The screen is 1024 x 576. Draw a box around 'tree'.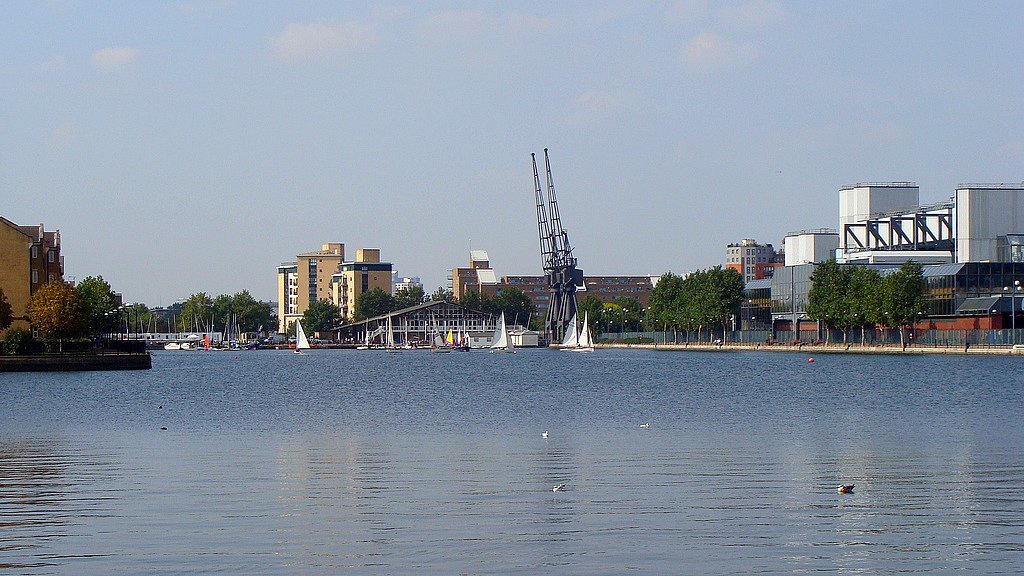
(278, 293, 359, 339).
